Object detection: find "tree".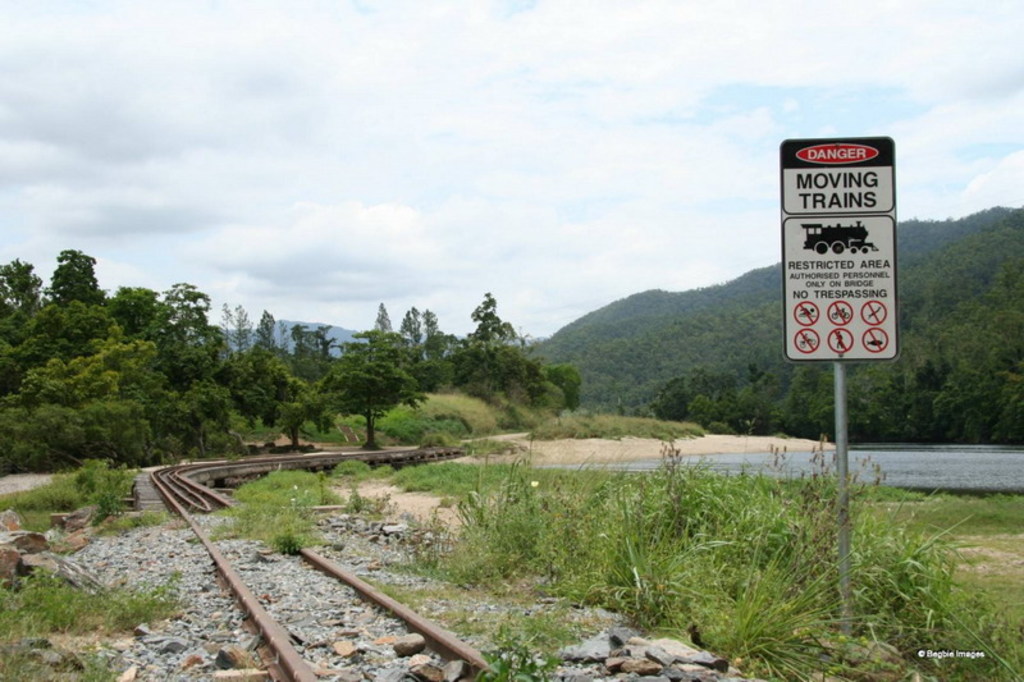
rect(311, 308, 426, 450).
